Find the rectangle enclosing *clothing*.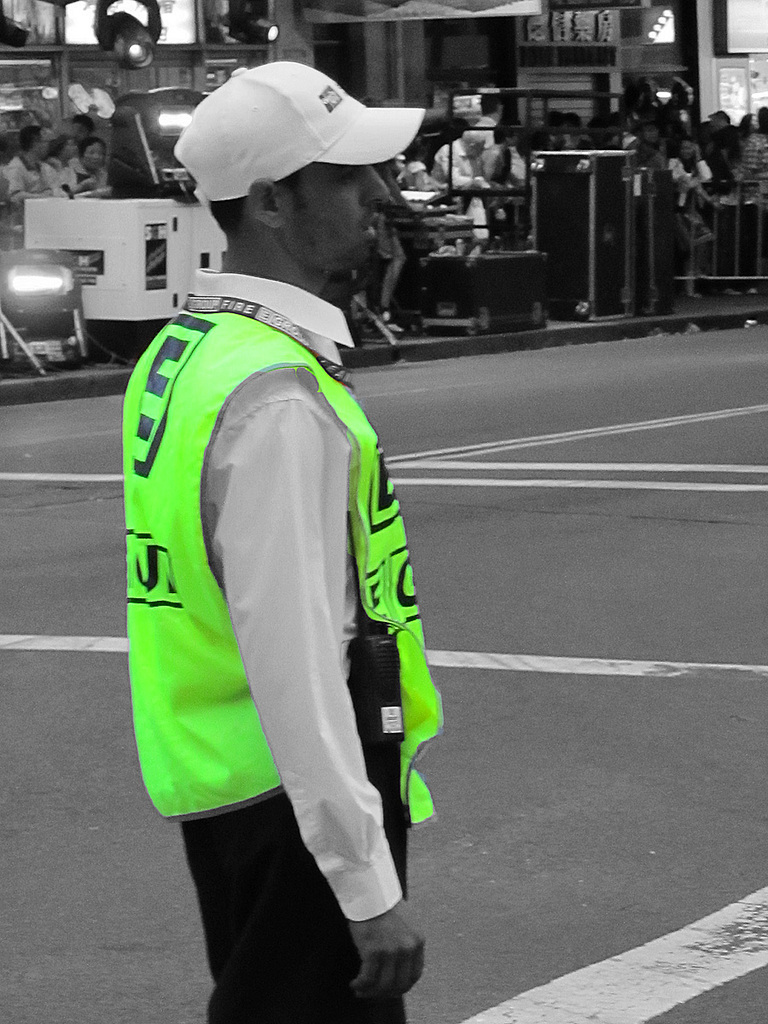
58:166:83:191.
